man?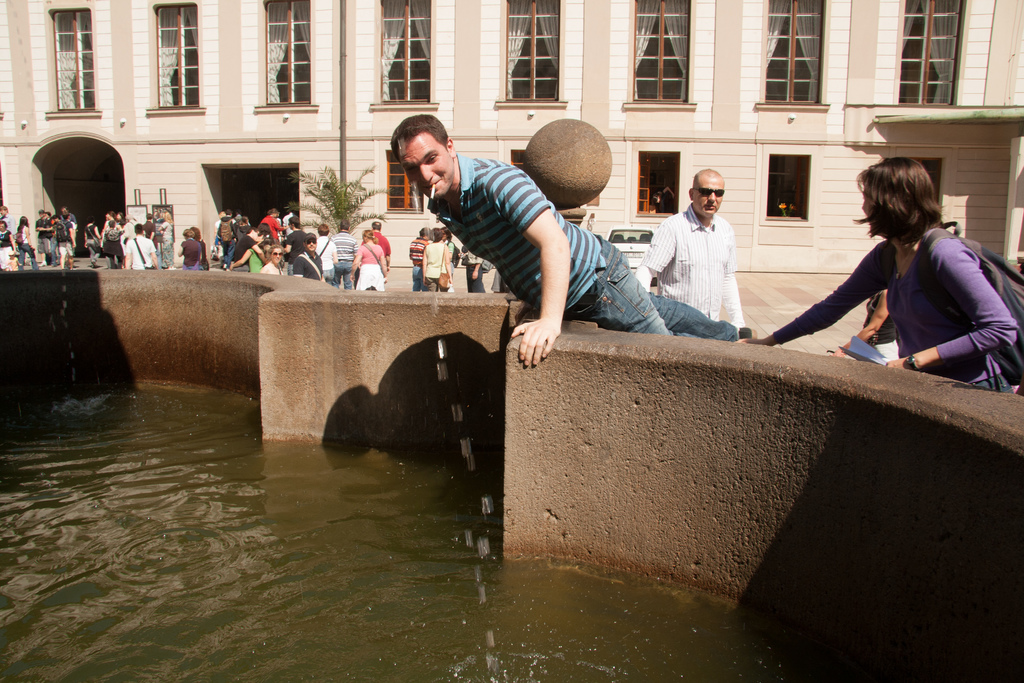
x1=282, y1=217, x2=307, y2=276
